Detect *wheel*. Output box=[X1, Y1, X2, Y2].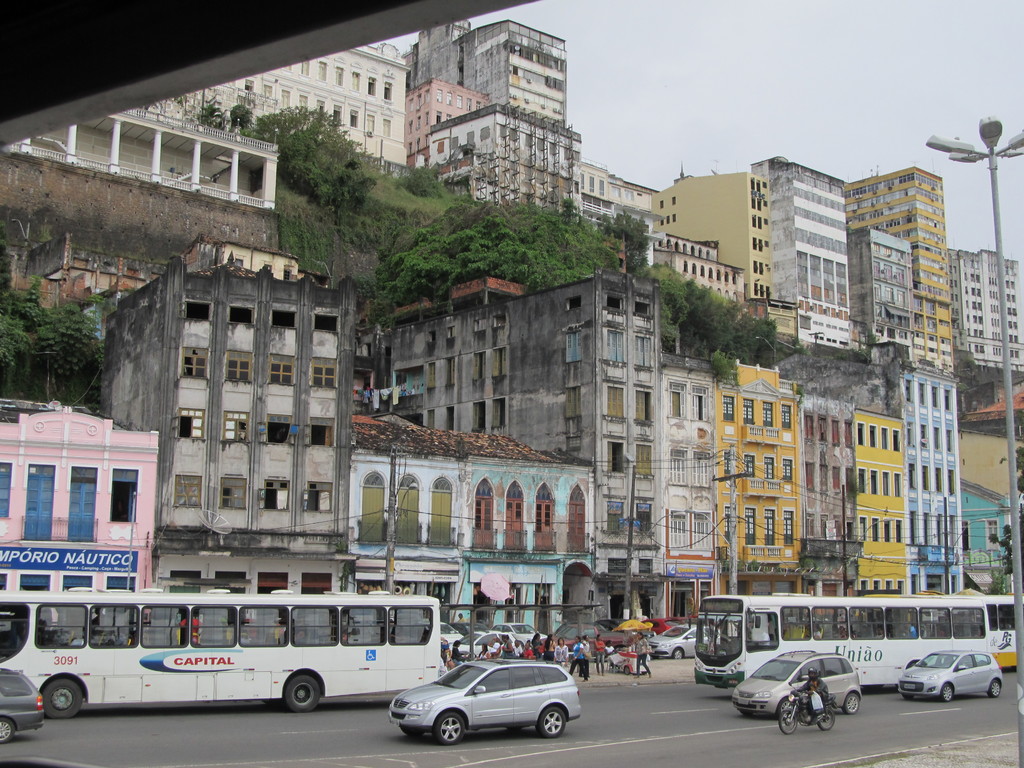
box=[538, 703, 572, 744].
